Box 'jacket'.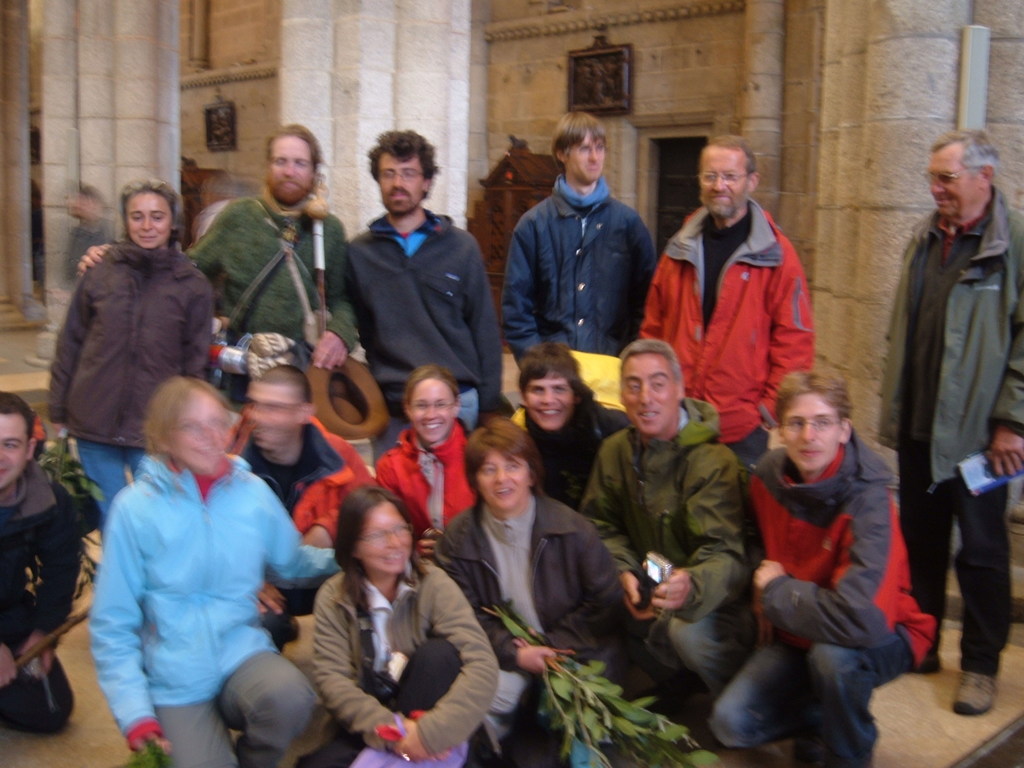
bbox=(877, 186, 1023, 495).
